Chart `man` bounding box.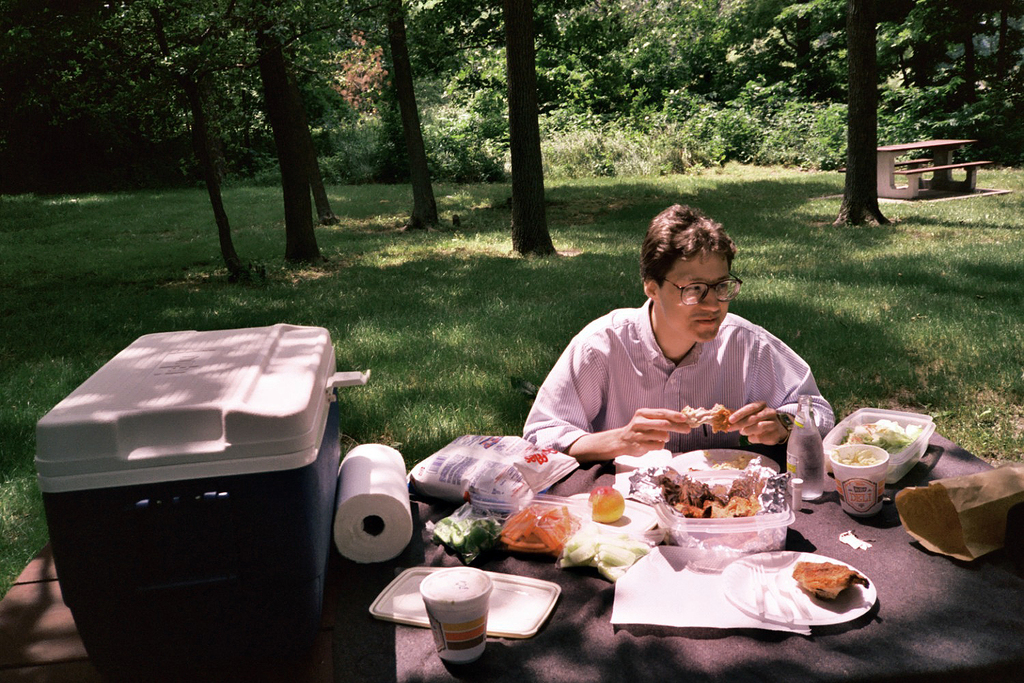
Charted: bbox(528, 201, 834, 468).
